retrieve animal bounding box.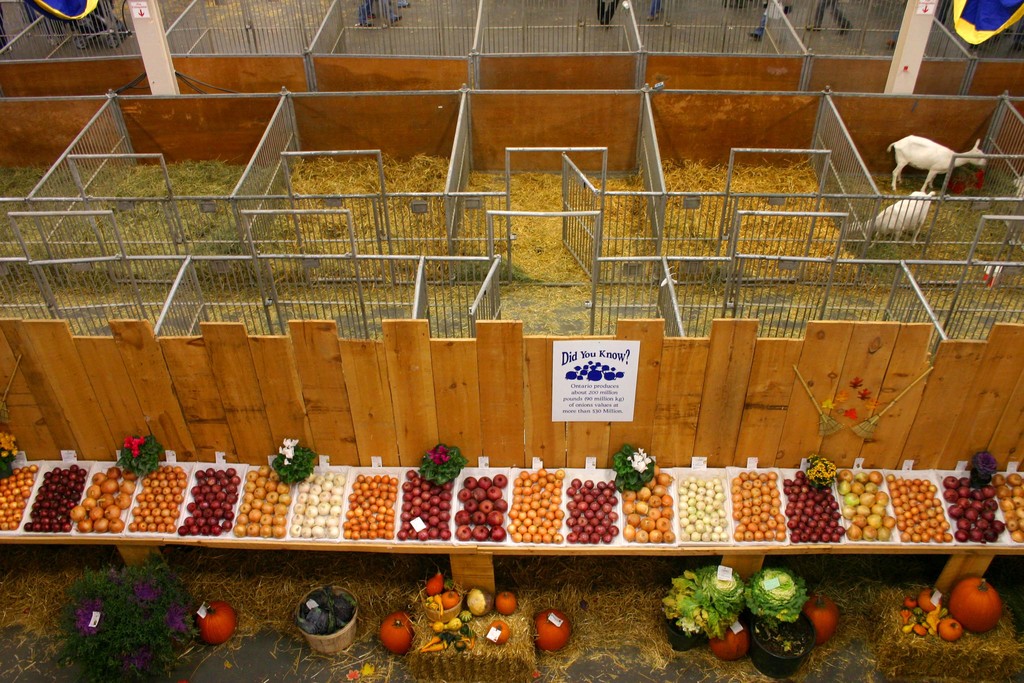
Bounding box: 886,135,986,193.
